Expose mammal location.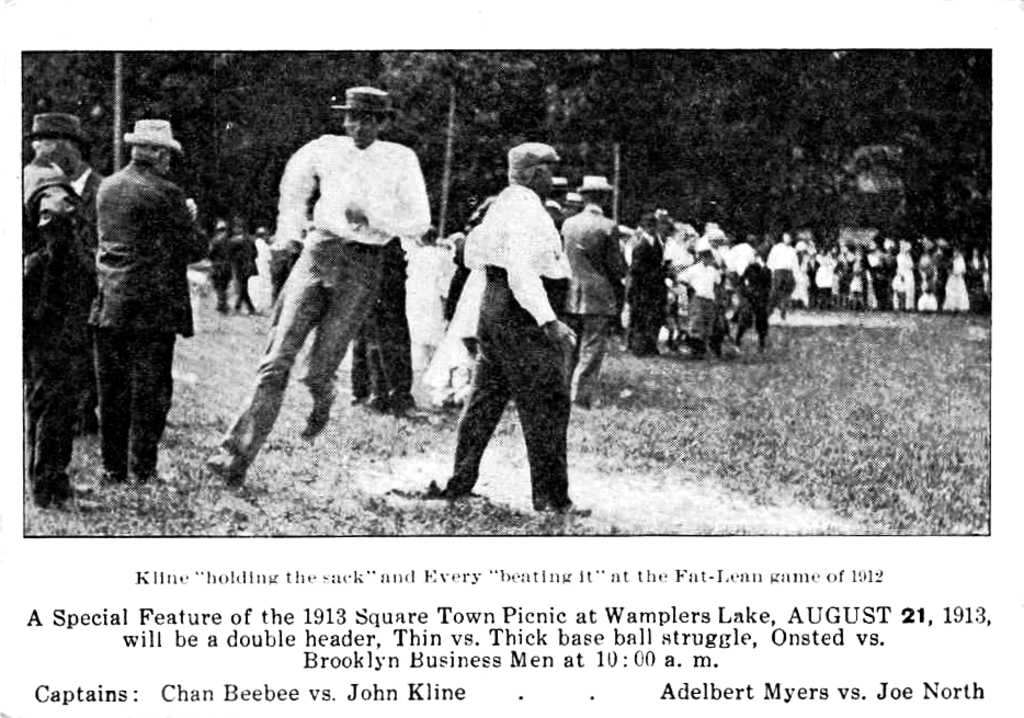
Exposed at l=204, t=215, r=228, b=316.
